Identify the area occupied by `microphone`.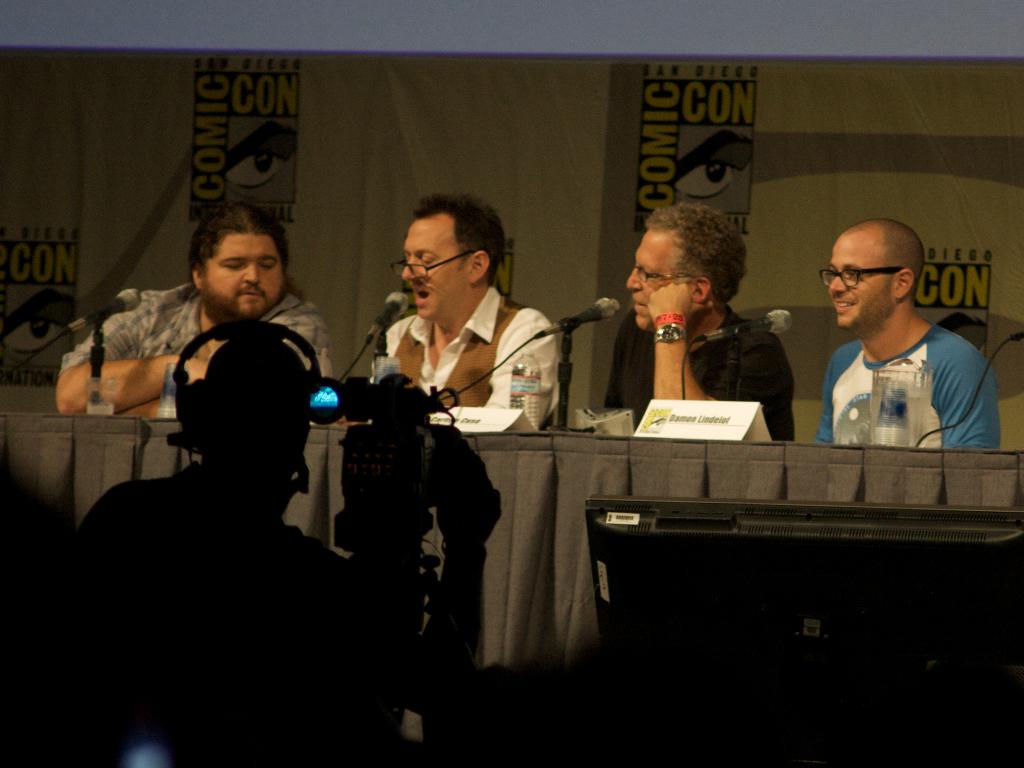
Area: [x1=689, y1=304, x2=796, y2=352].
